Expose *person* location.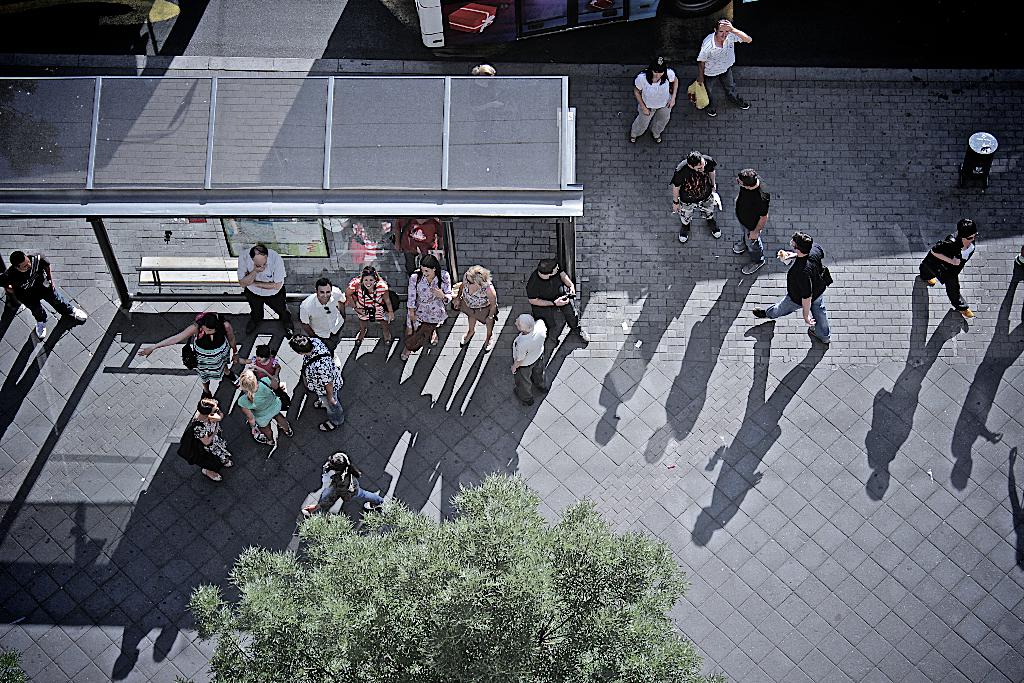
Exposed at (x1=234, y1=373, x2=297, y2=447).
